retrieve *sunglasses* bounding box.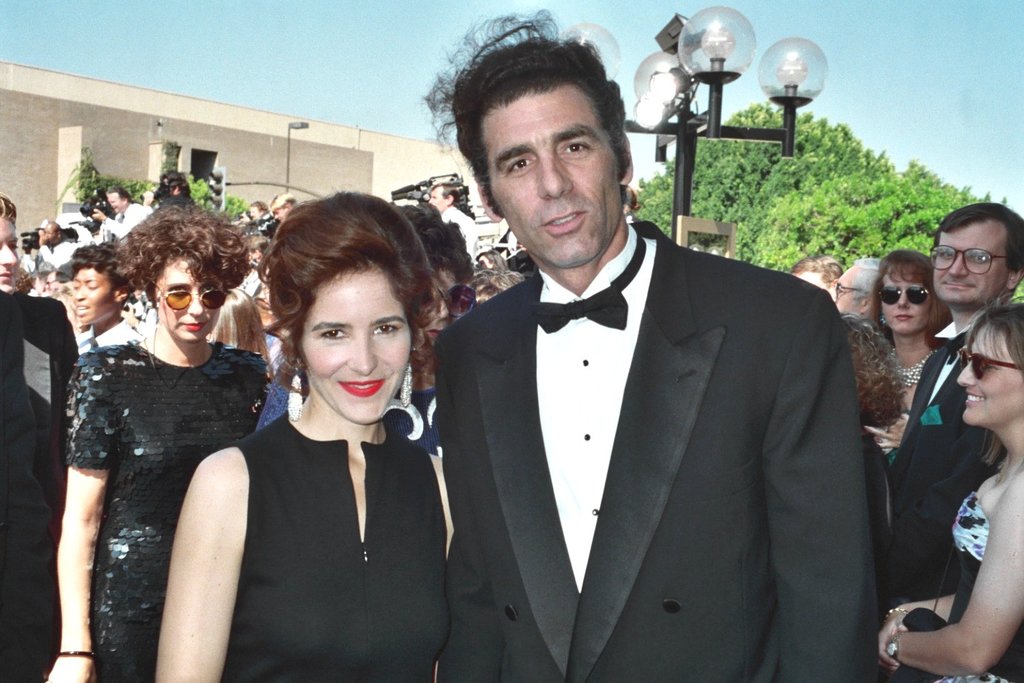
Bounding box: region(150, 282, 233, 311).
